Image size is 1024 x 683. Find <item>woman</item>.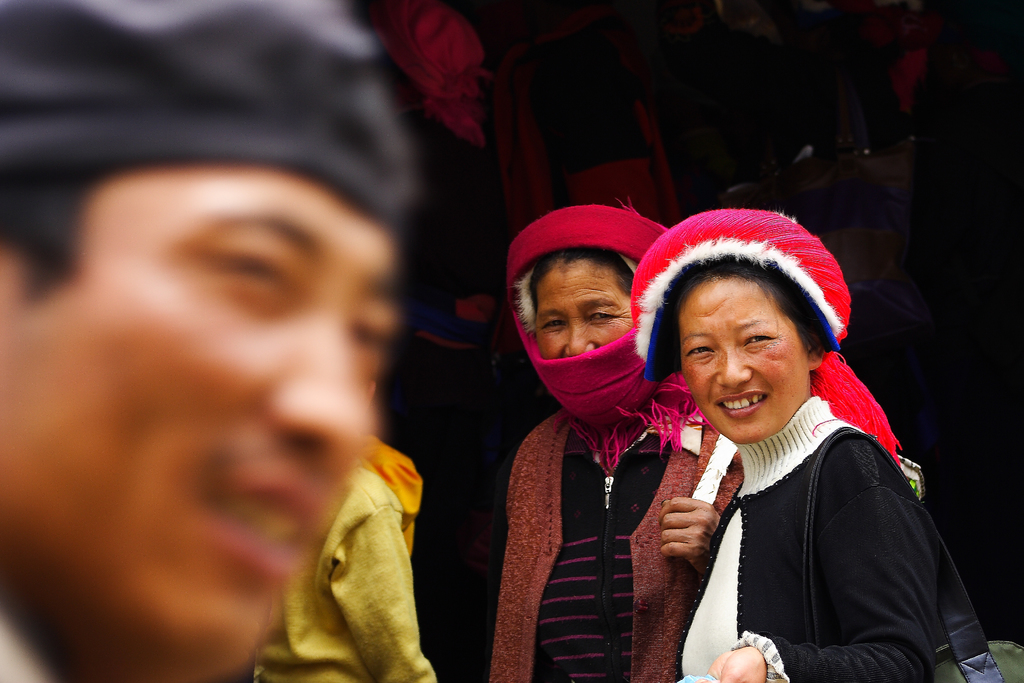
(512, 216, 746, 664).
